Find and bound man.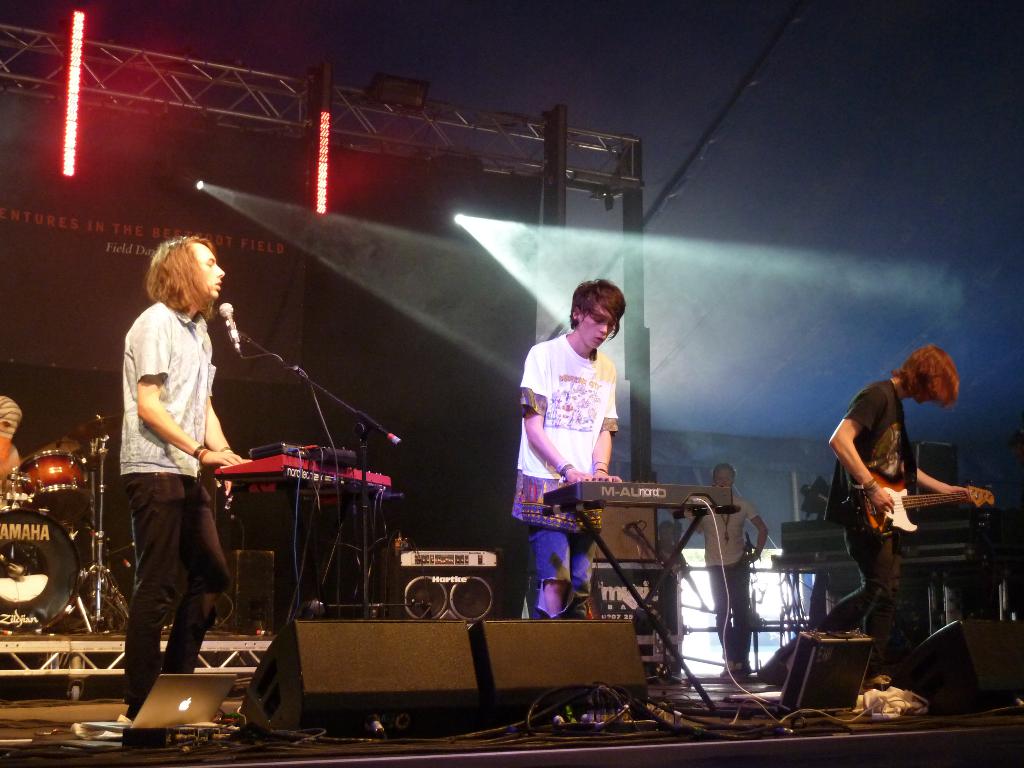
Bound: box=[825, 339, 975, 652].
